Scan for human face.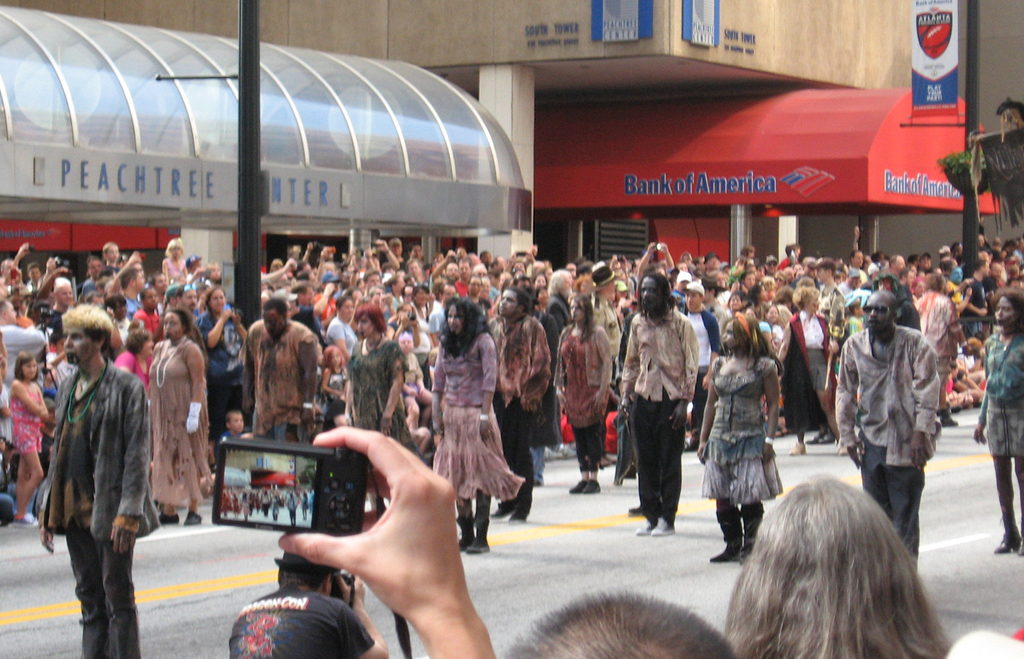
Scan result: [x1=404, y1=286, x2=412, y2=299].
